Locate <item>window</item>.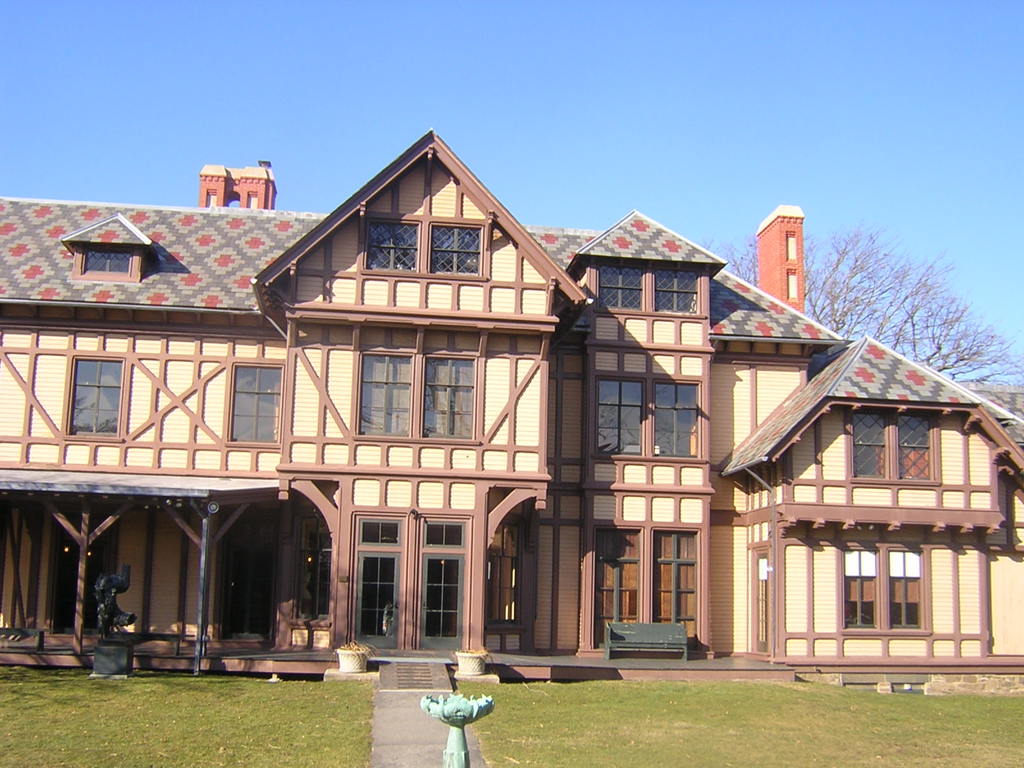
Bounding box: BBox(487, 525, 516, 621).
